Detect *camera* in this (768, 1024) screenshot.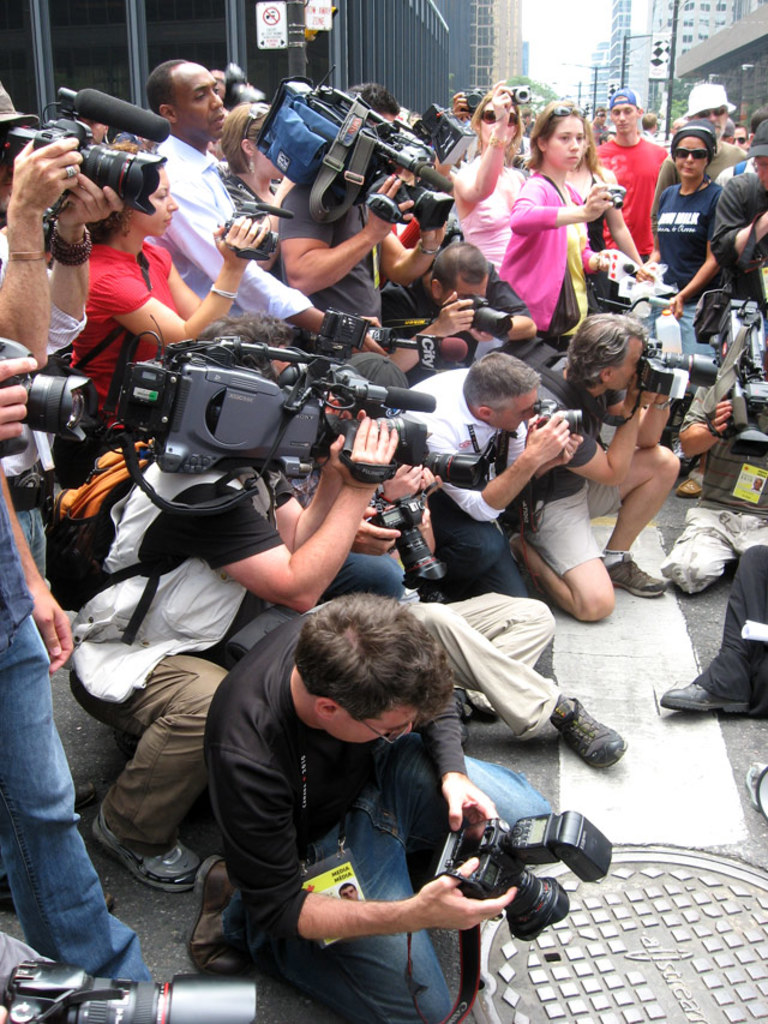
Detection: [x1=496, y1=86, x2=535, y2=110].
